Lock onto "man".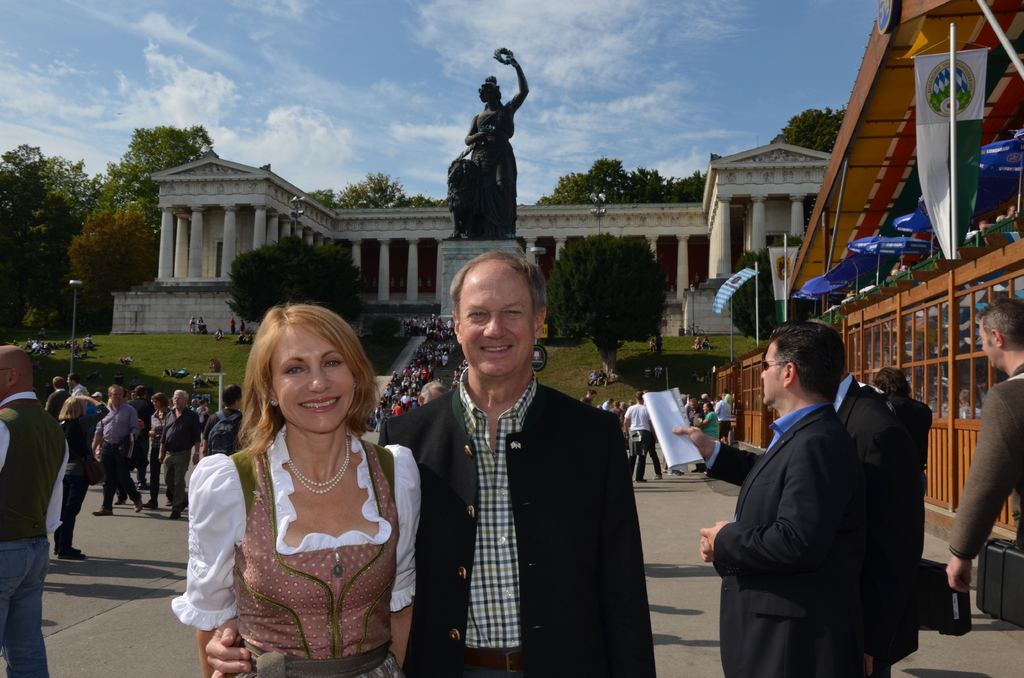
Locked: bbox=(92, 386, 145, 515).
